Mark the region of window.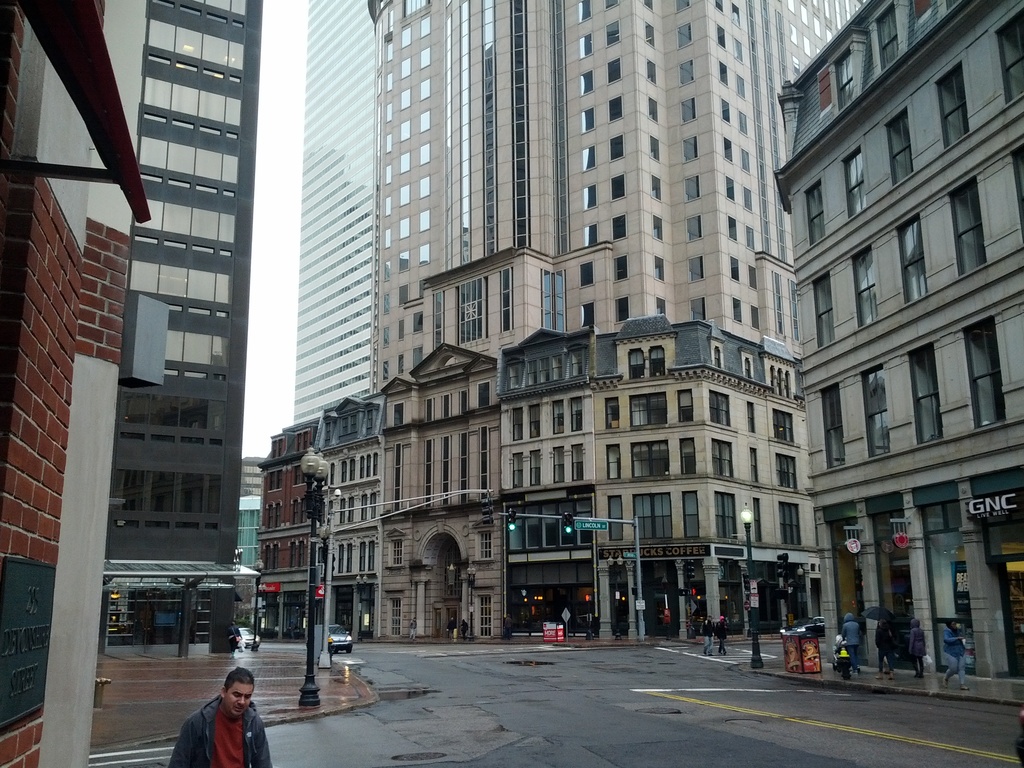
Region: locate(120, 392, 204, 441).
